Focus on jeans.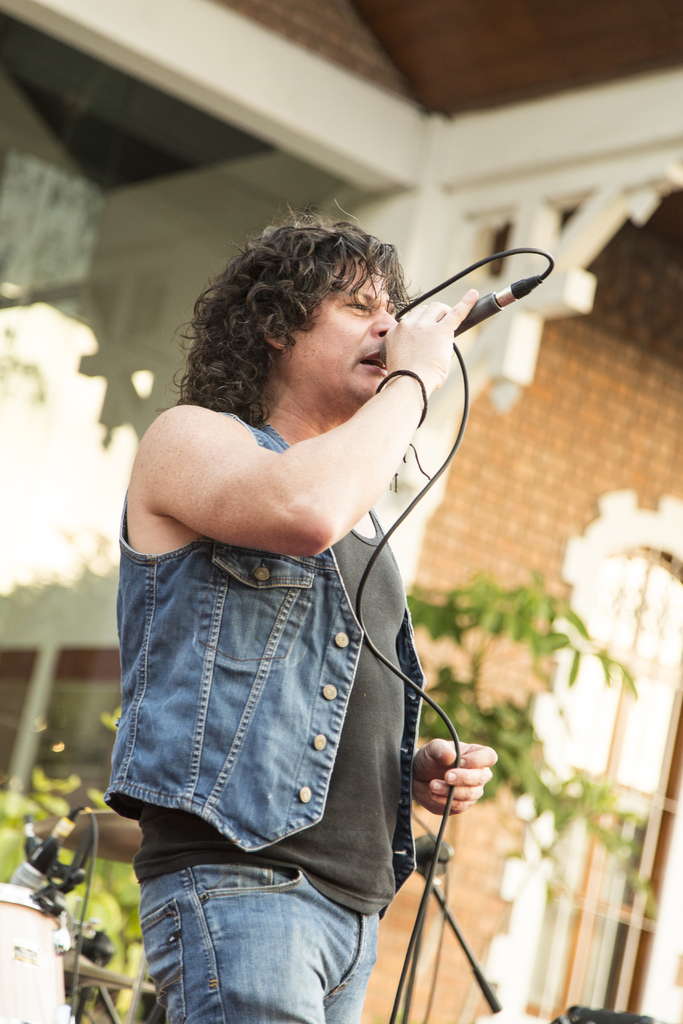
Focused at <region>126, 858, 371, 1020</region>.
